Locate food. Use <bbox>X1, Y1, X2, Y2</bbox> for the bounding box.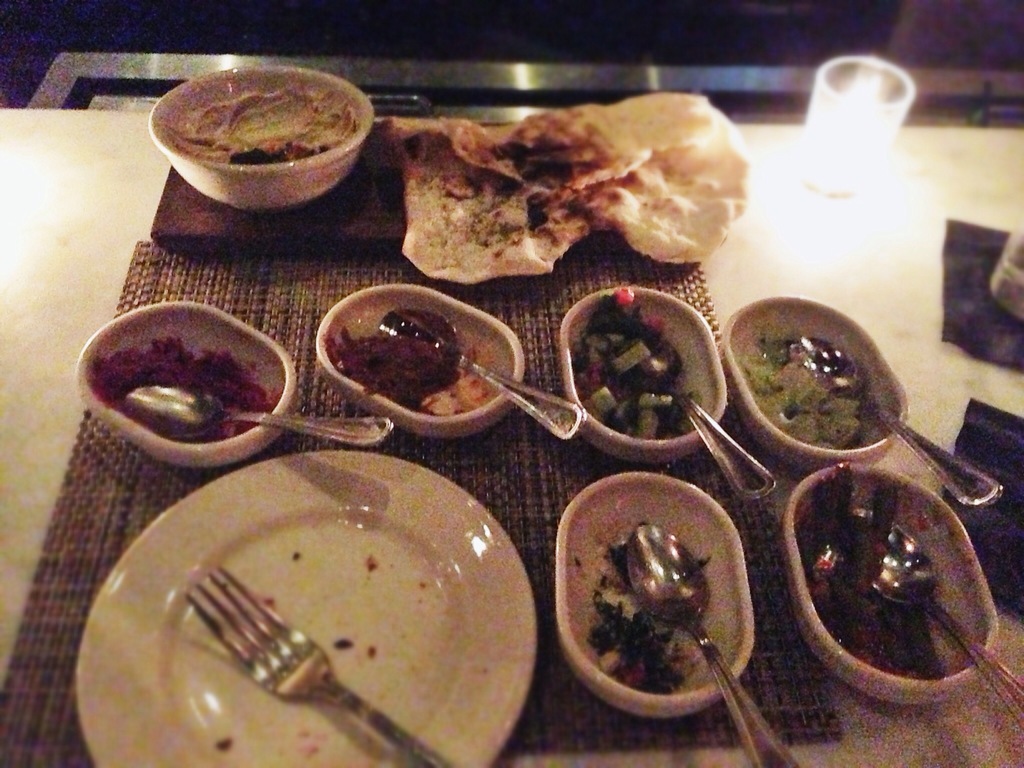
<bbox>380, 97, 758, 288</bbox>.
